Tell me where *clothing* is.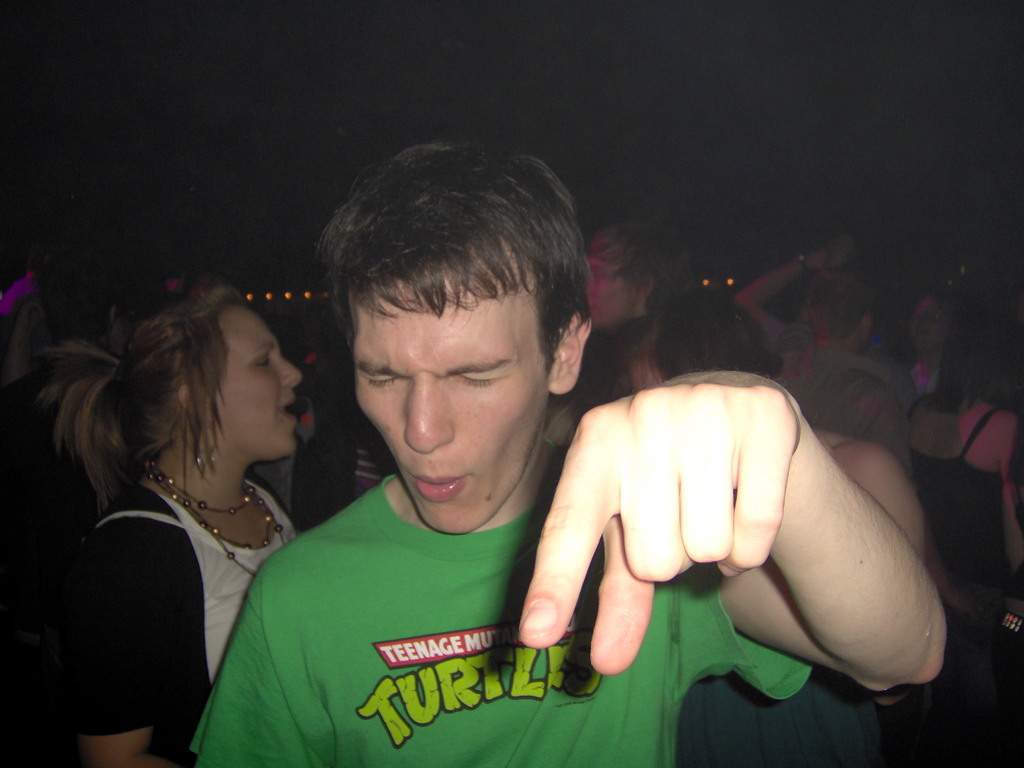
*clothing* is at [left=800, top=346, right=916, bottom=452].
